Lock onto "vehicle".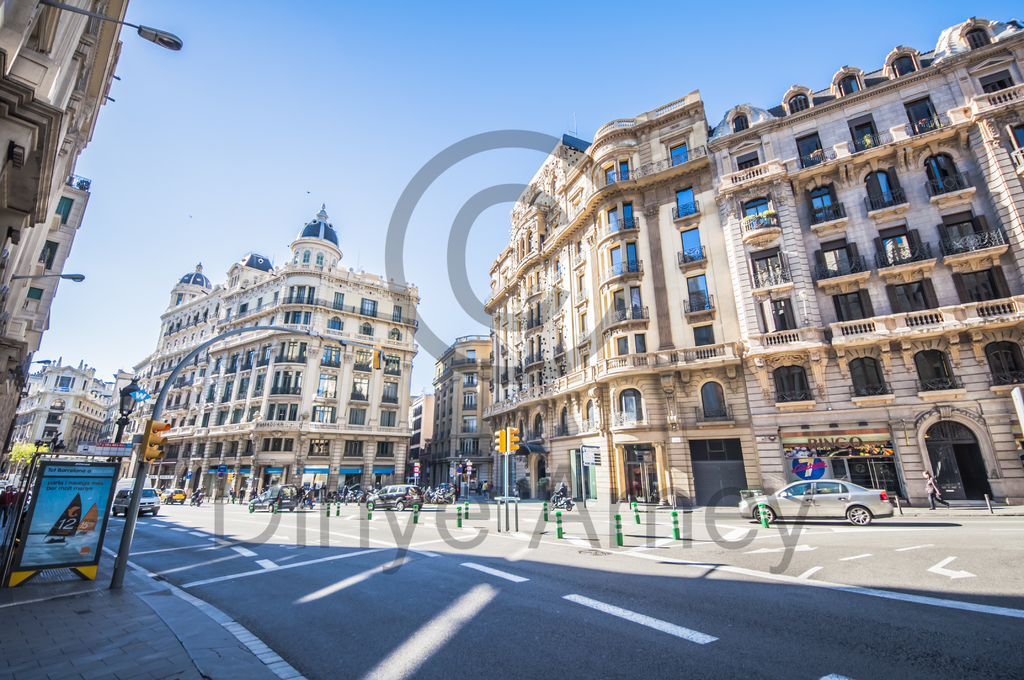
Locked: bbox=(771, 480, 900, 532).
